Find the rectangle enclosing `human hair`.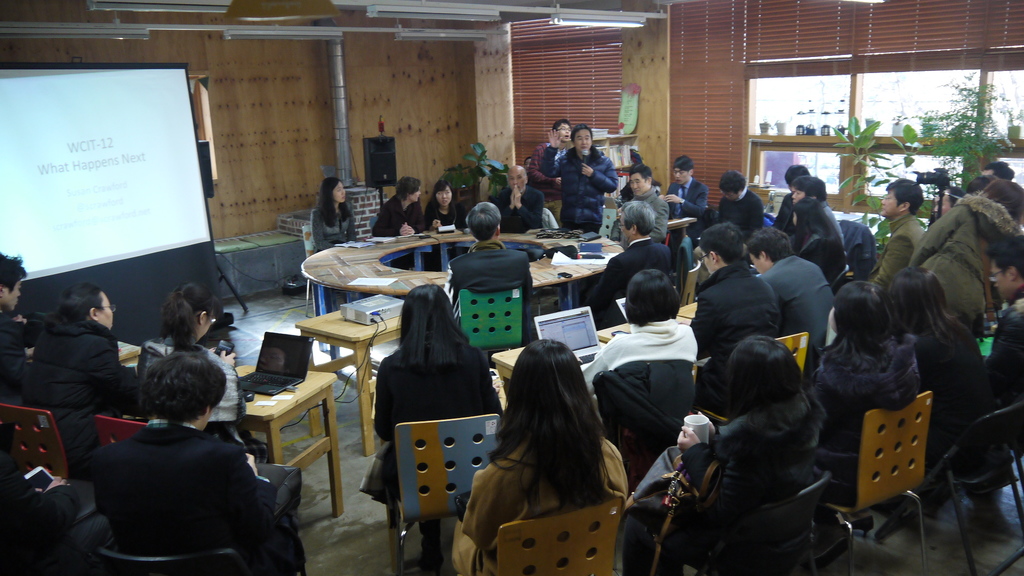
(x1=672, y1=154, x2=694, y2=173).
